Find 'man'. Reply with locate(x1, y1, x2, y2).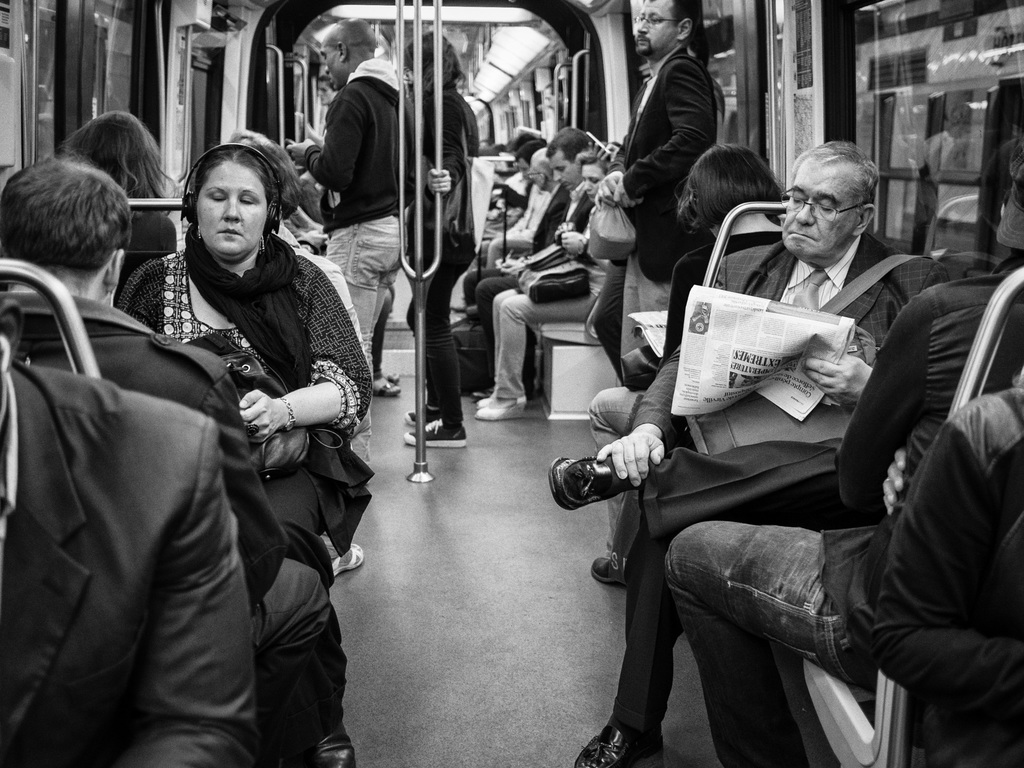
locate(461, 148, 565, 342).
